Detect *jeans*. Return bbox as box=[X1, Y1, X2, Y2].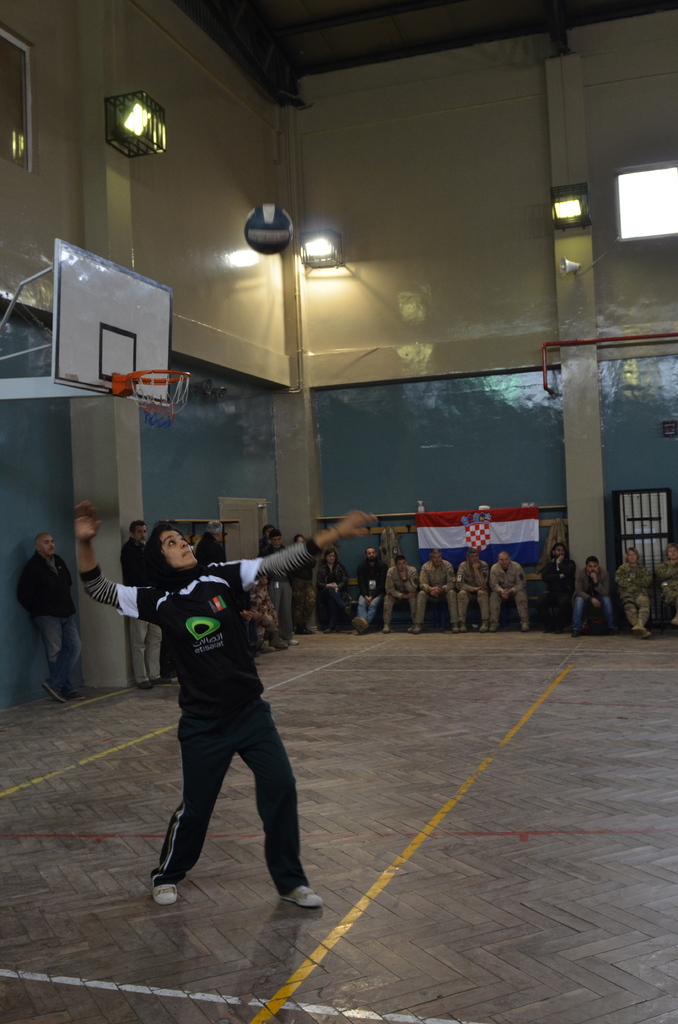
box=[124, 616, 166, 678].
